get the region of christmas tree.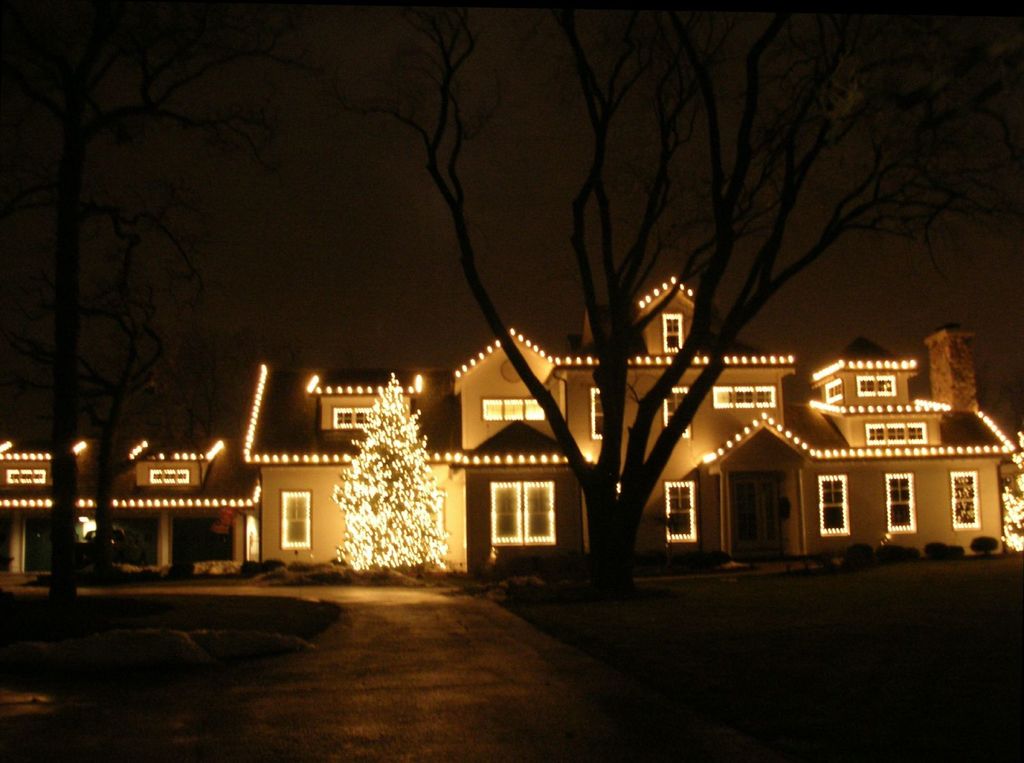
(326, 366, 448, 571).
